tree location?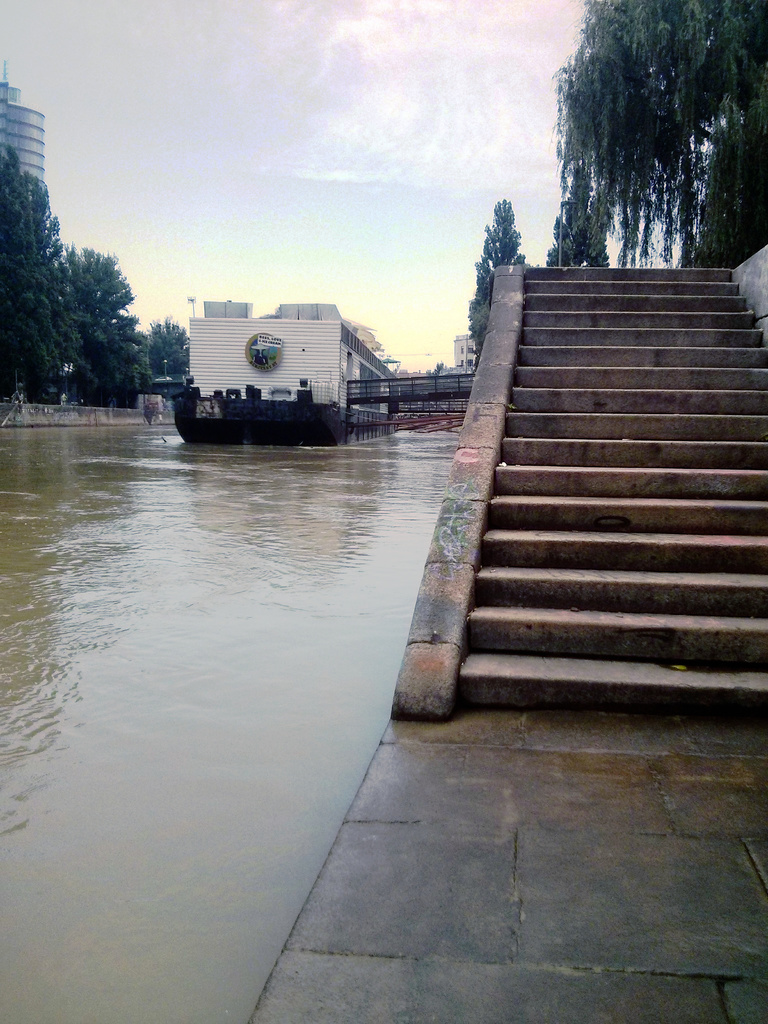
{"left": 547, "top": 5, "right": 740, "bottom": 263}
